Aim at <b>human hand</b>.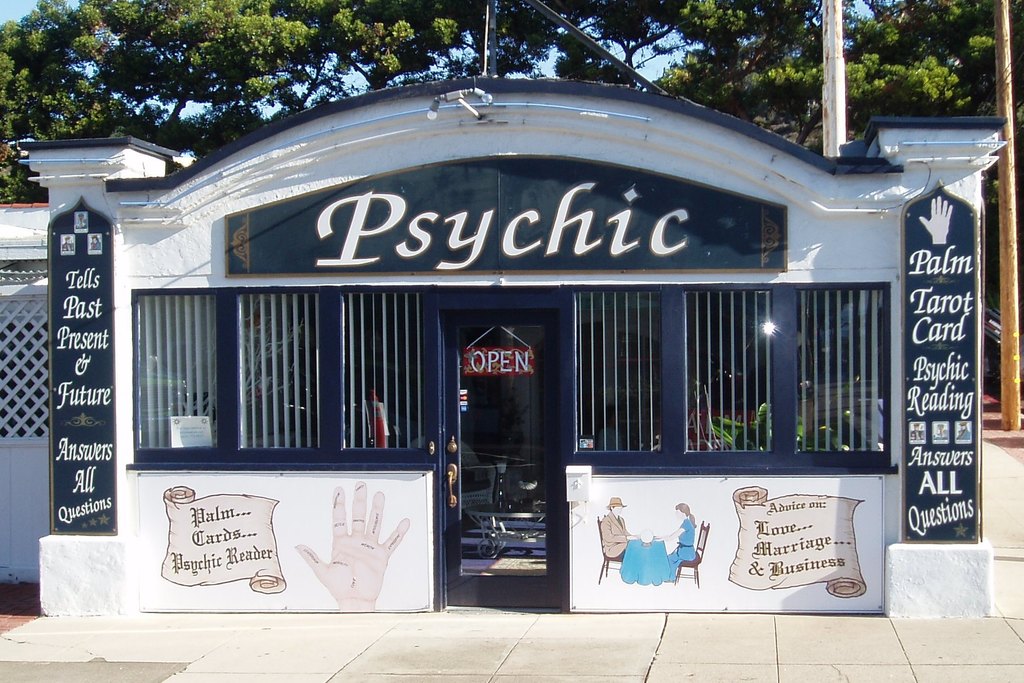
Aimed at Rect(655, 532, 664, 536).
